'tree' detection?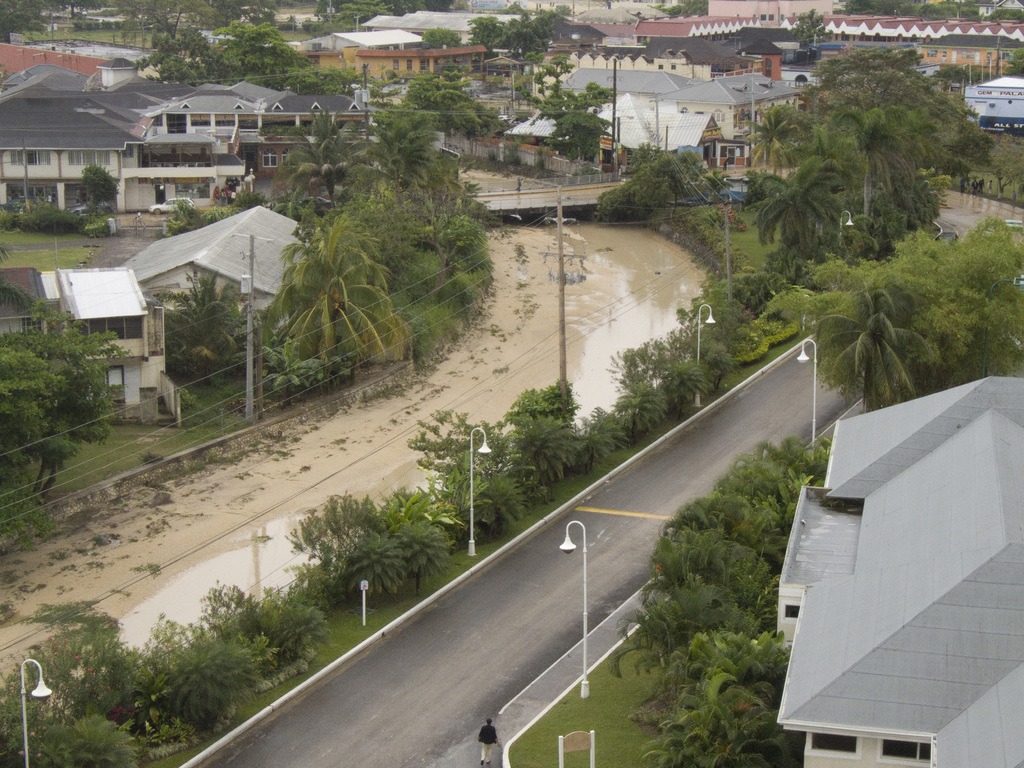
764, 468, 812, 513
